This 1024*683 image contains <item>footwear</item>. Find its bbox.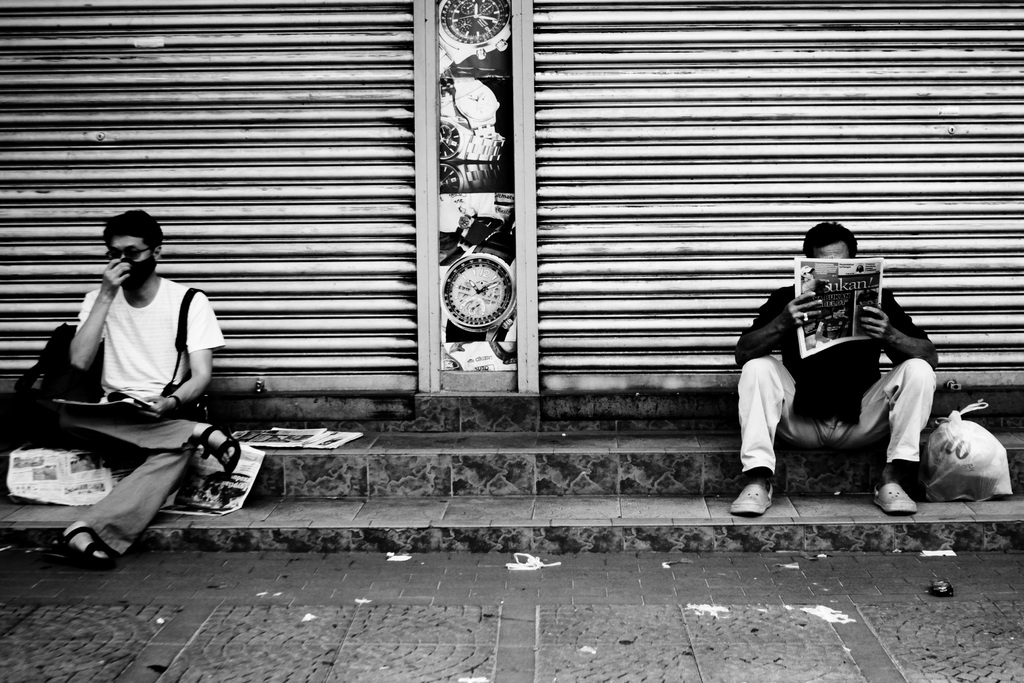
box(189, 425, 242, 470).
